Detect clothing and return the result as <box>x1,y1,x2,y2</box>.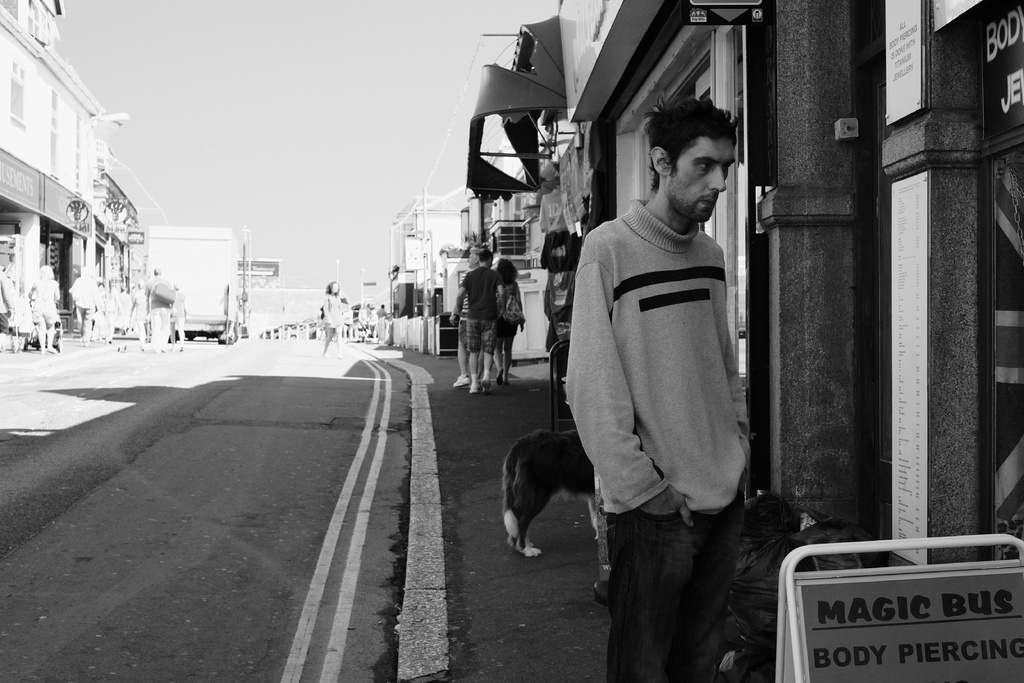
<box>95,286,109,326</box>.
